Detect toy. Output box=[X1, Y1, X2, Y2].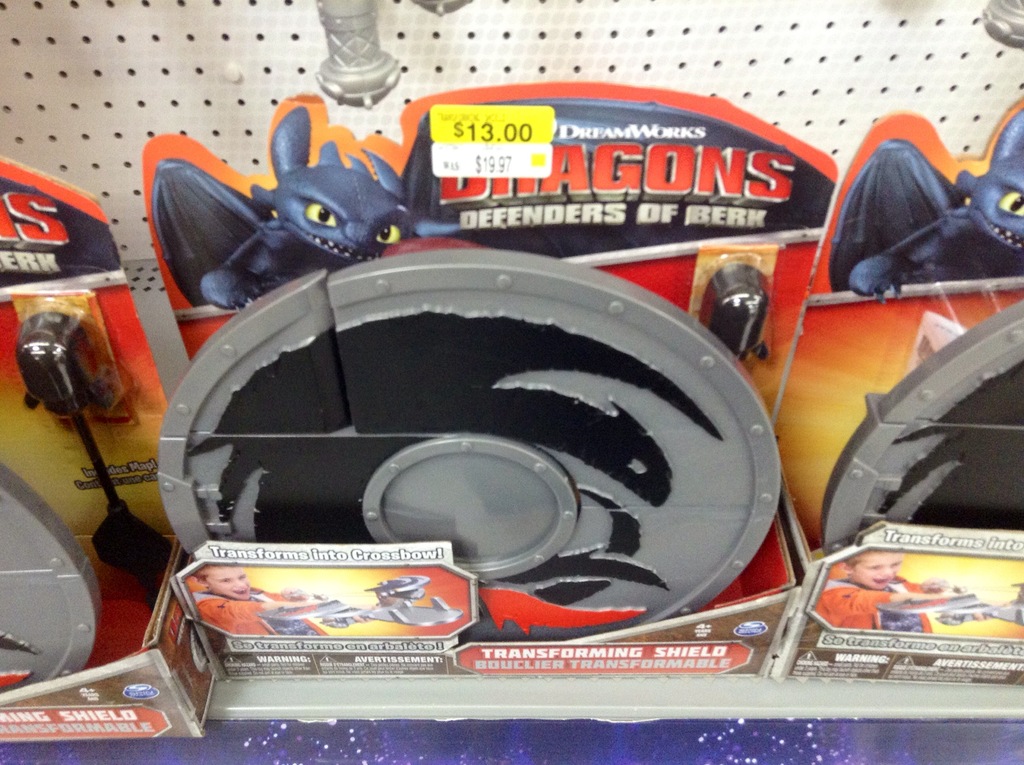
box=[151, 235, 776, 646].
